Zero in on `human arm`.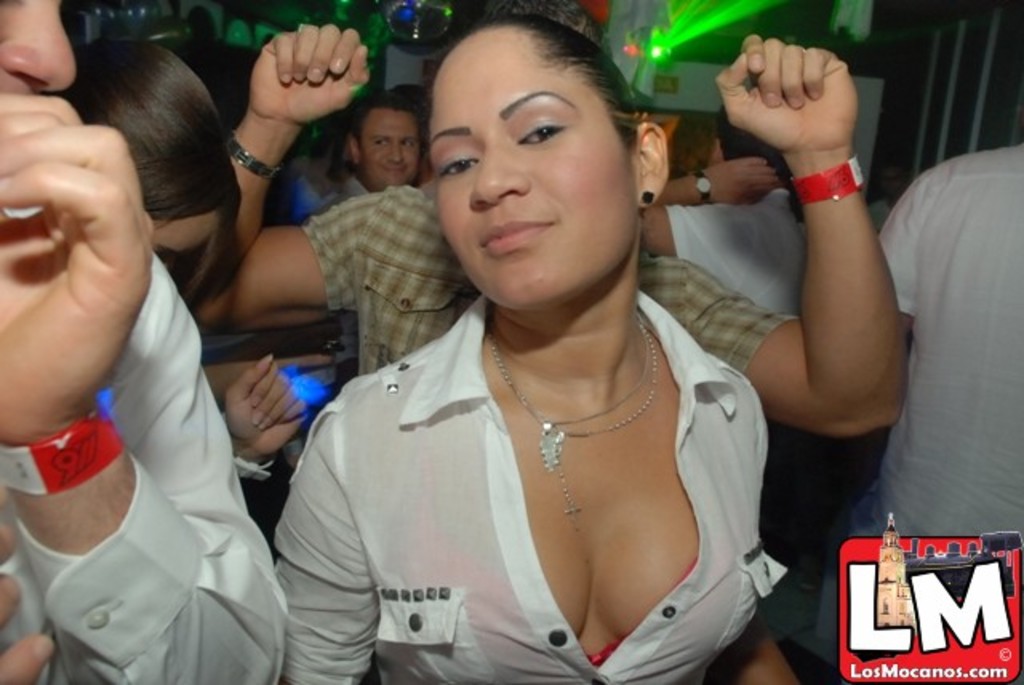
Zeroed in: (5,488,59,683).
